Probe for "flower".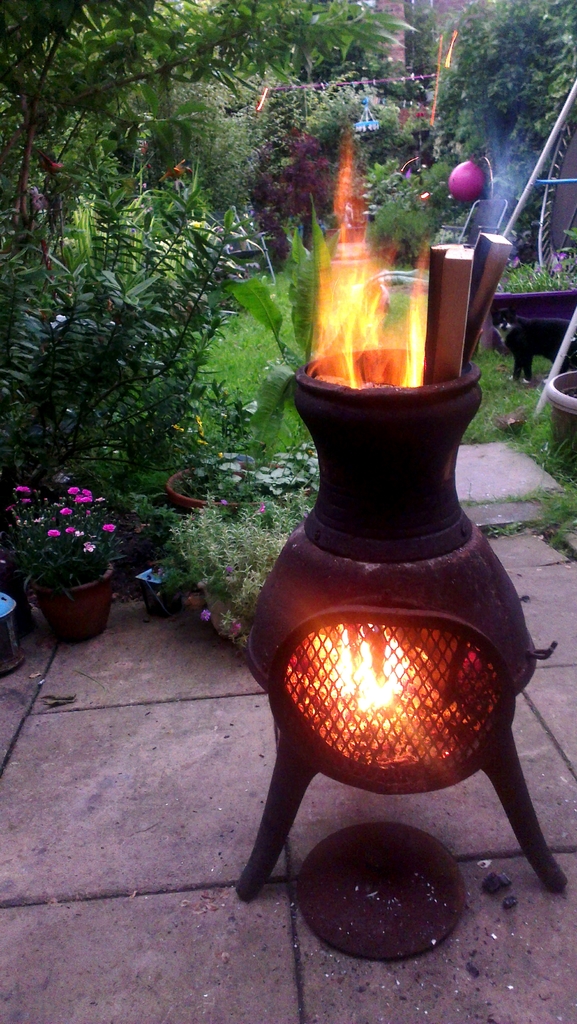
Probe result: left=84, top=540, right=99, bottom=554.
